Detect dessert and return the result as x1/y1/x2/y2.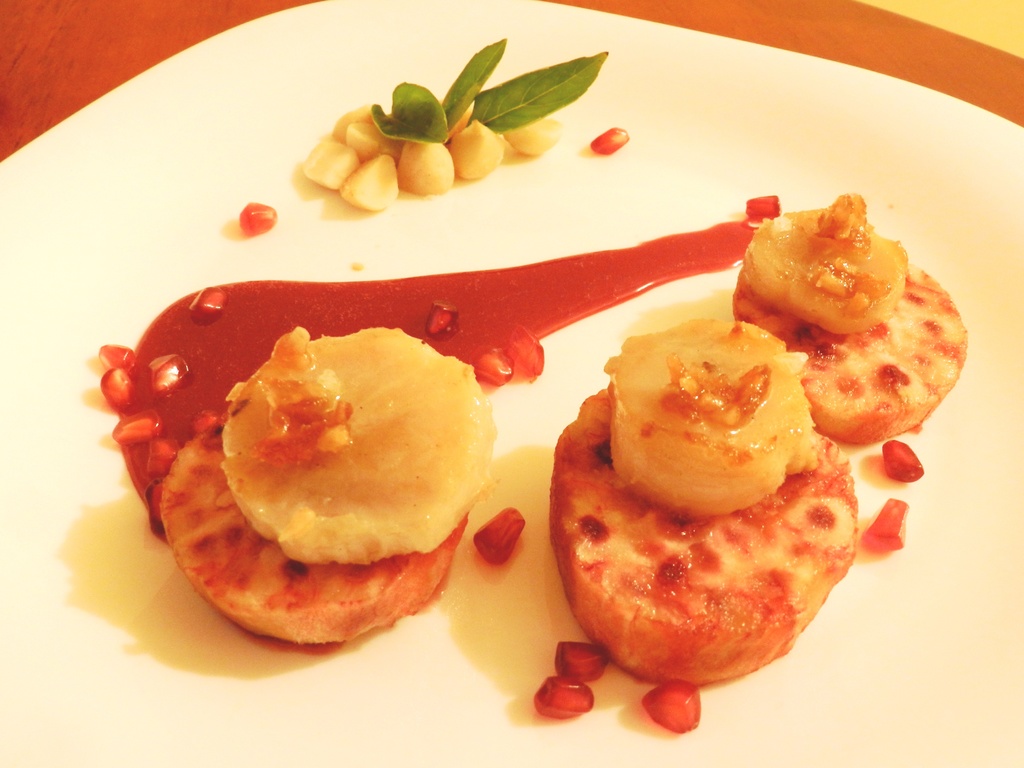
122/301/511/646.
